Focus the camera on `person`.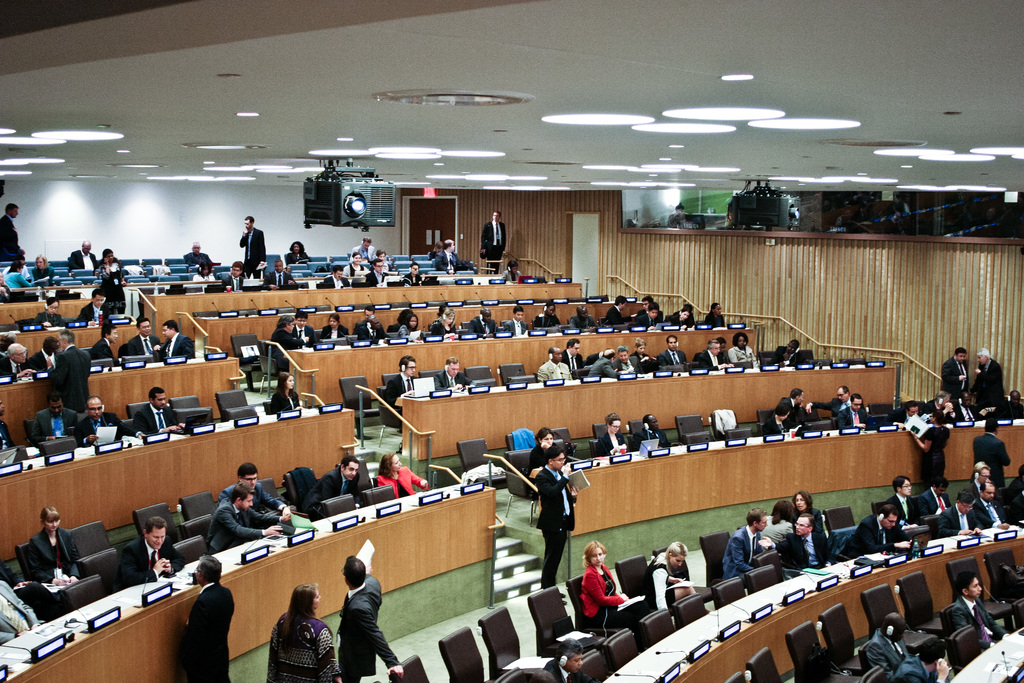
Focus region: pyautogui.locateOnScreen(267, 262, 296, 298).
